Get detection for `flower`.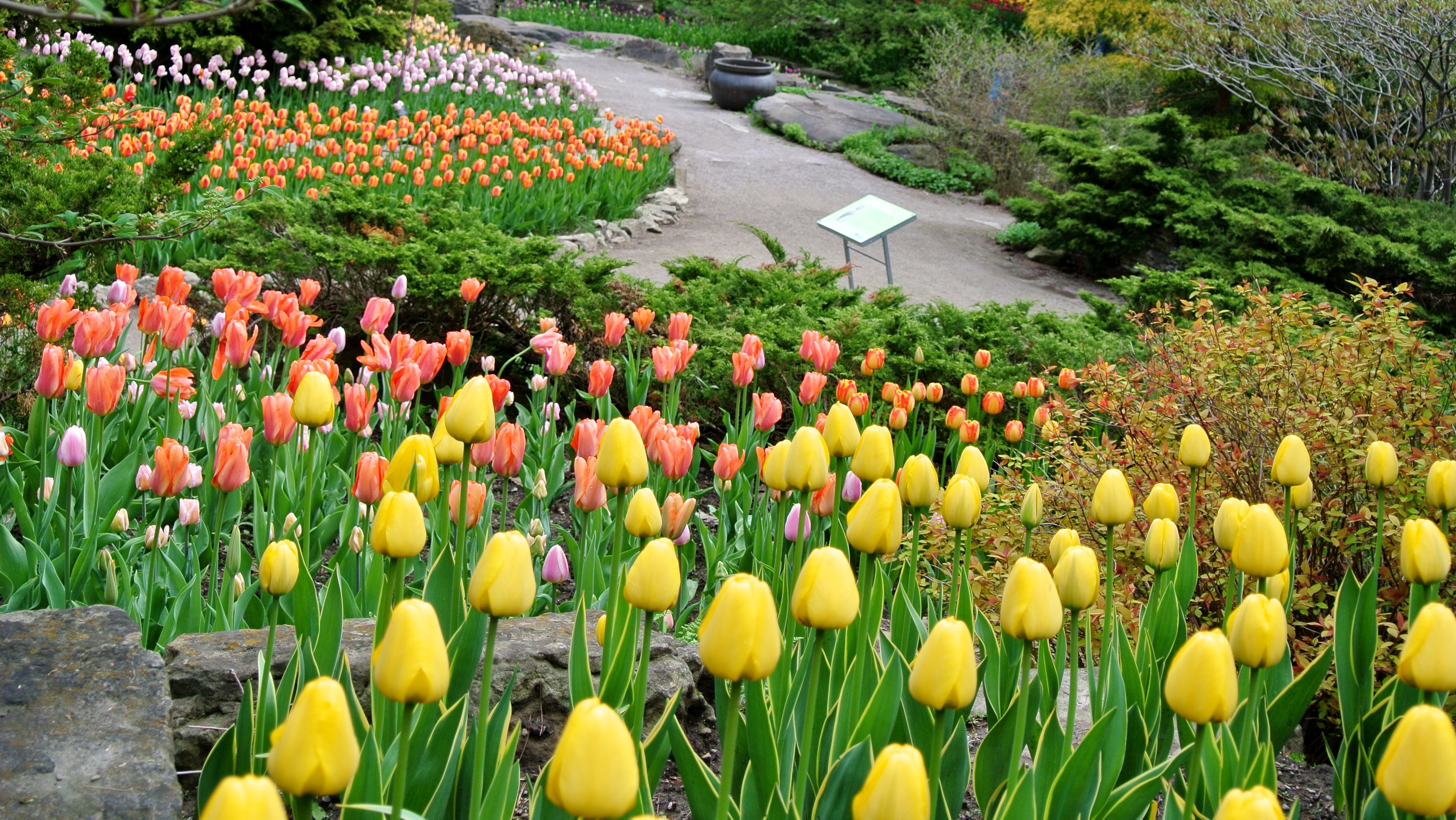
Detection: (463,191,486,218).
